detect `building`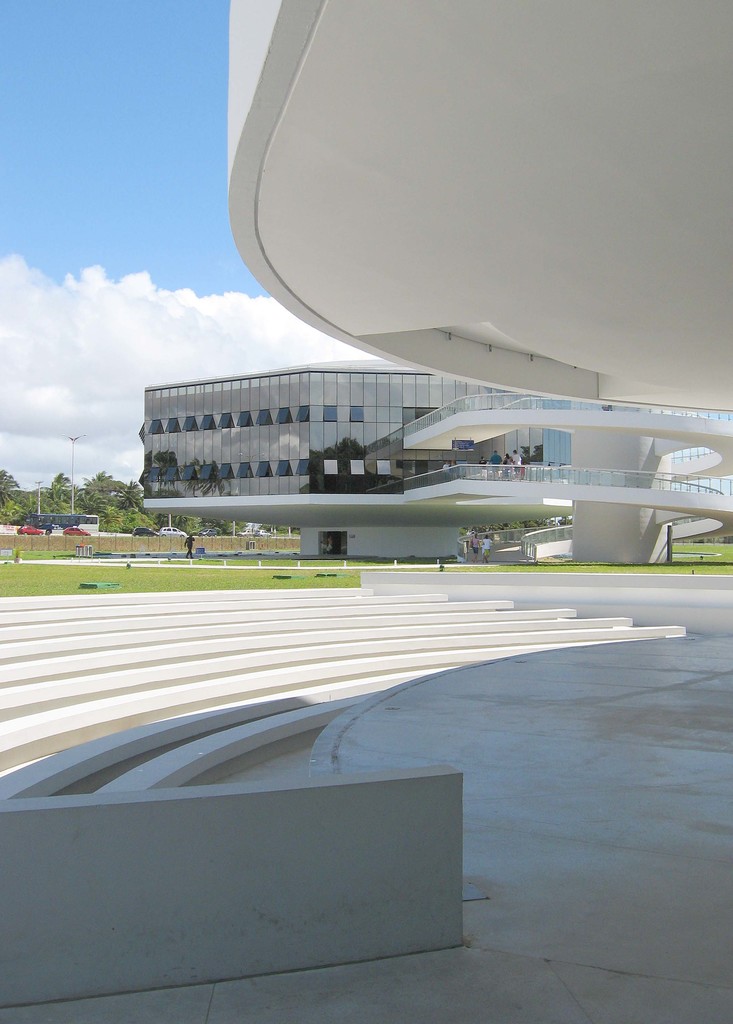
(left=128, top=378, right=732, bottom=581)
